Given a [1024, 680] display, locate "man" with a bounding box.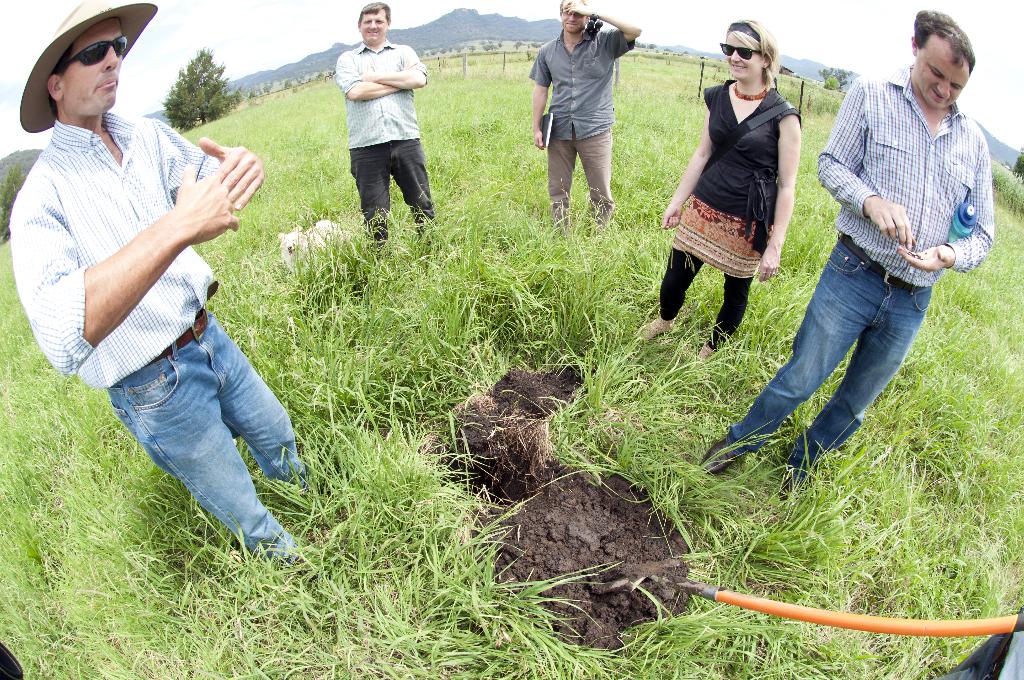
Located: 17, 11, 301, 574.
